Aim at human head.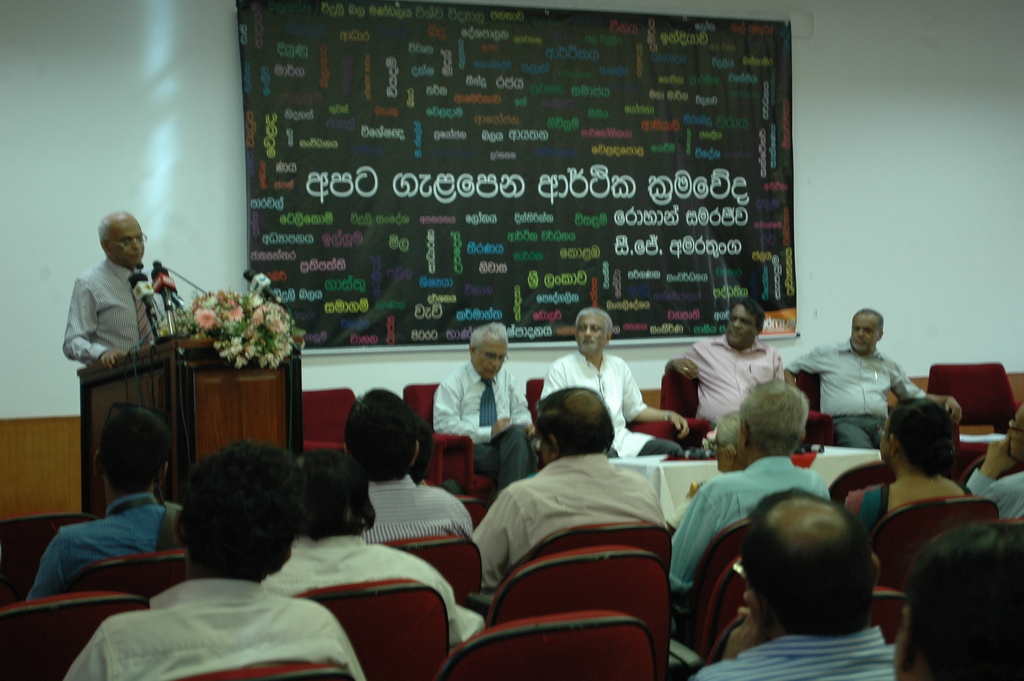
Aimed at (left=726, top=296, right=765, bottom=349).
